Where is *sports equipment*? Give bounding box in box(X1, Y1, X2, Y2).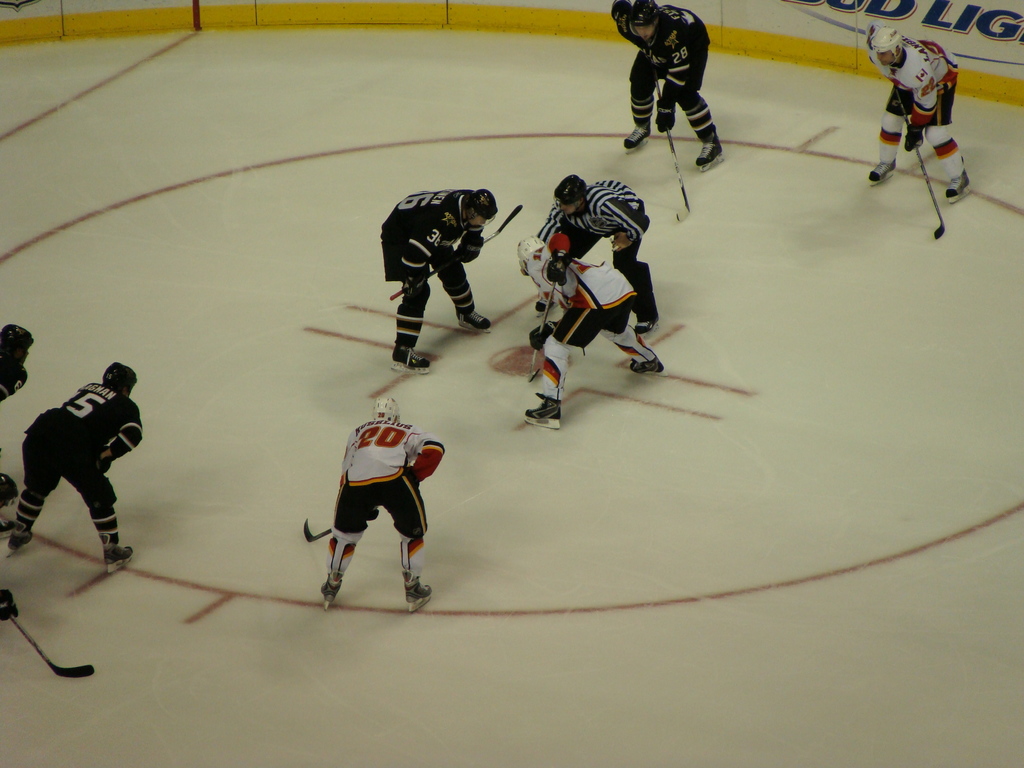
box(392, 204, 522, 301).
